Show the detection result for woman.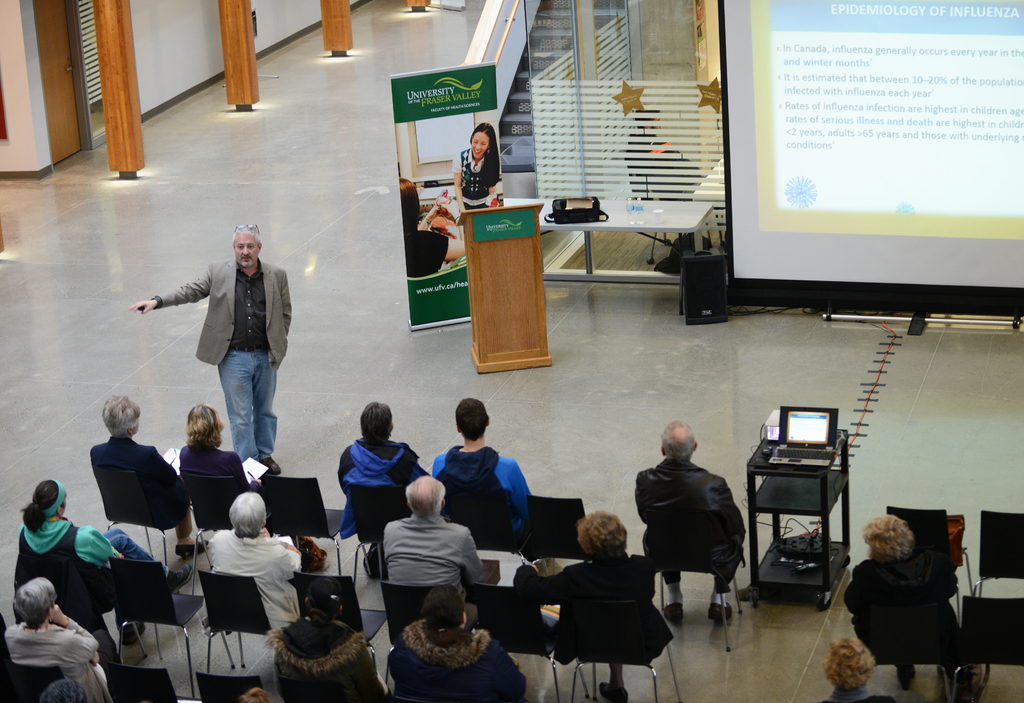
(820,634,901,702).
